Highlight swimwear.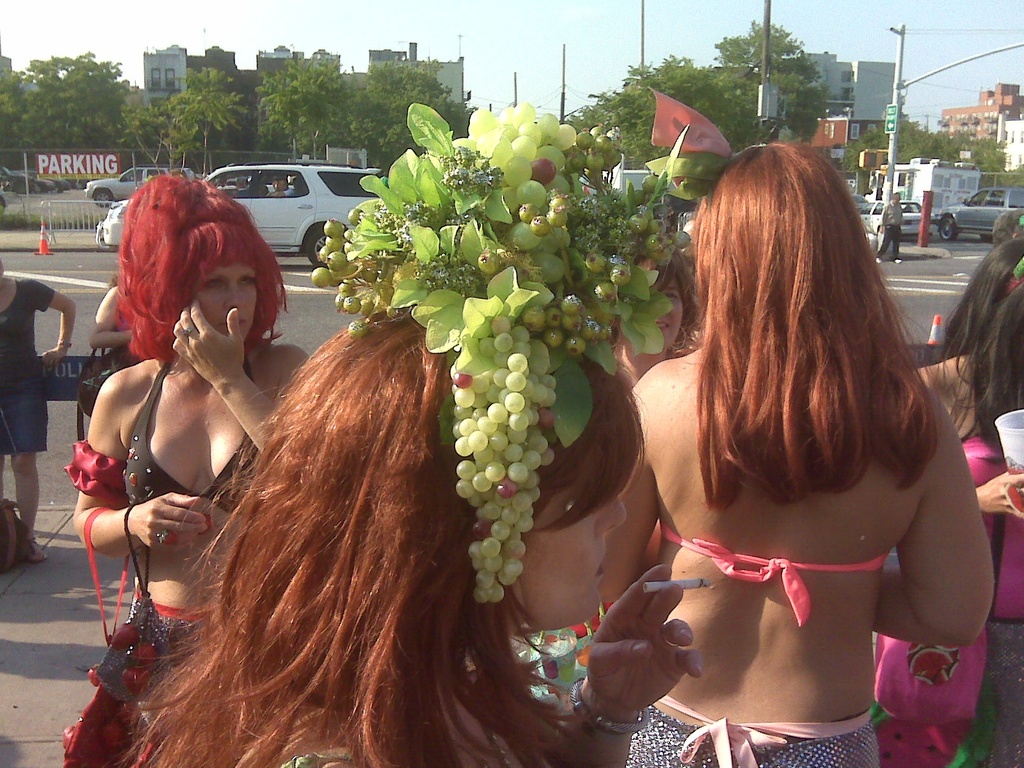
Highlighted region: bbox=(618, 685, 887, 767).
